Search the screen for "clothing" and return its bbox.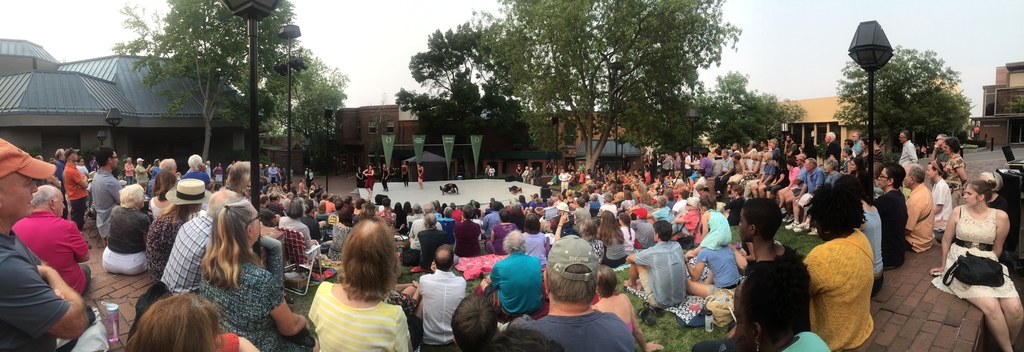
Found: [407, 248, 472, 342].
